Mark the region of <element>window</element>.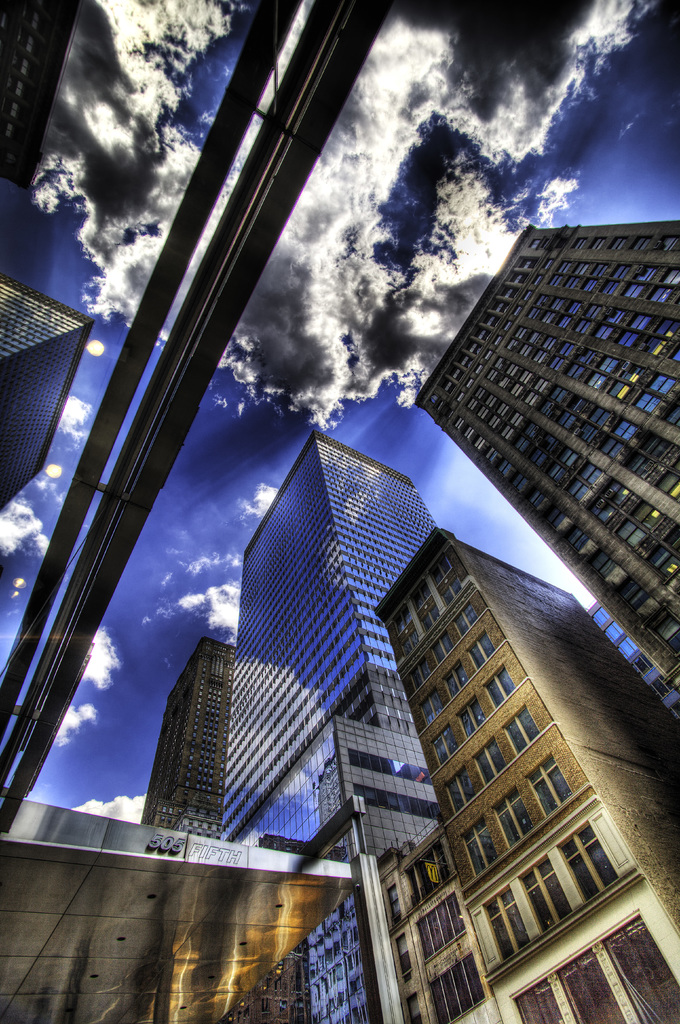
Region: <box>460,815,497,873</box>.
